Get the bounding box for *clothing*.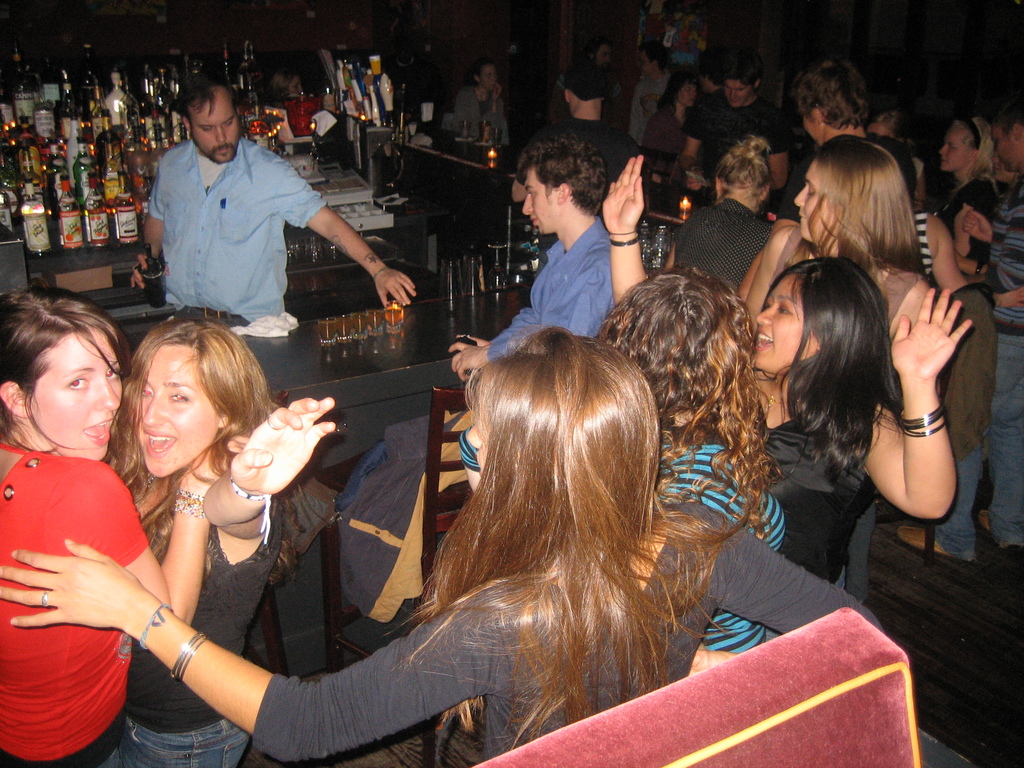
<bbox>6, 381, 166, 713</bbox>.
